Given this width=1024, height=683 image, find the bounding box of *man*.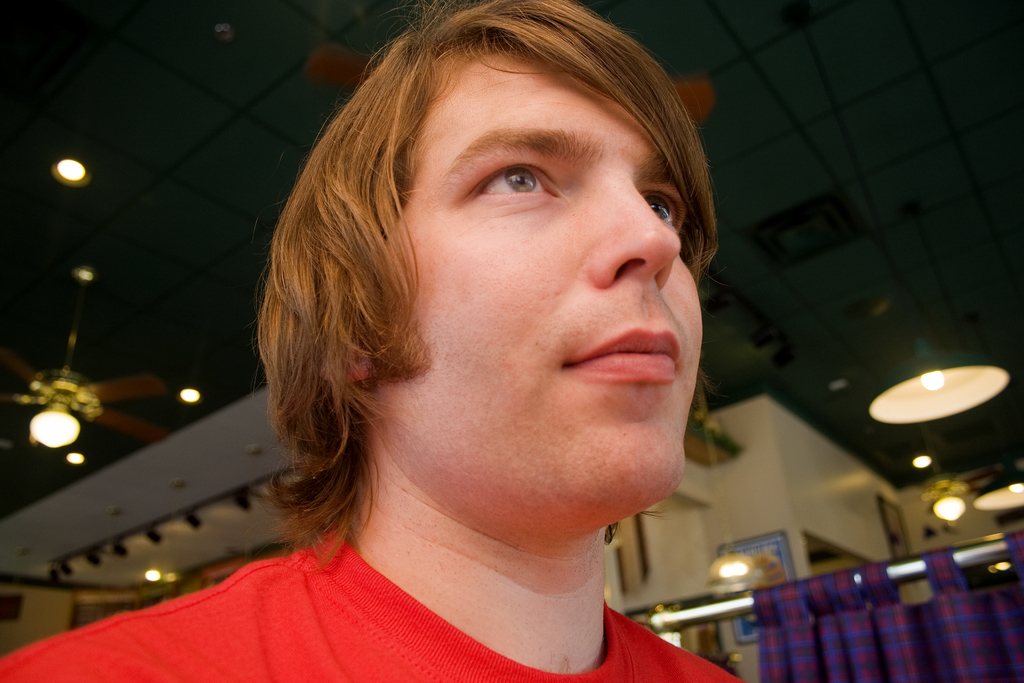
147 17 824 682.
